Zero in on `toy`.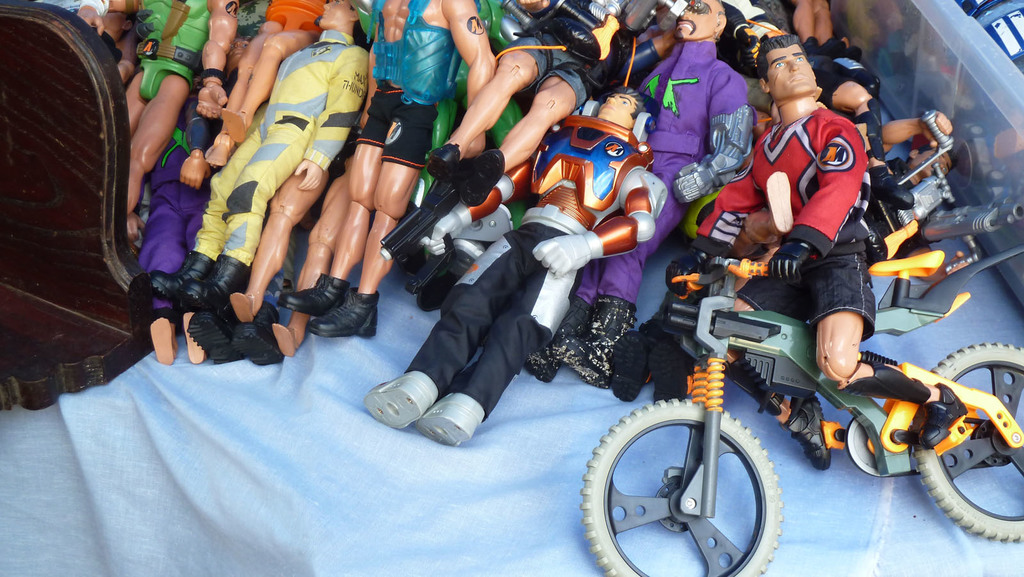
Zeroed in: 844:107:965:296.
